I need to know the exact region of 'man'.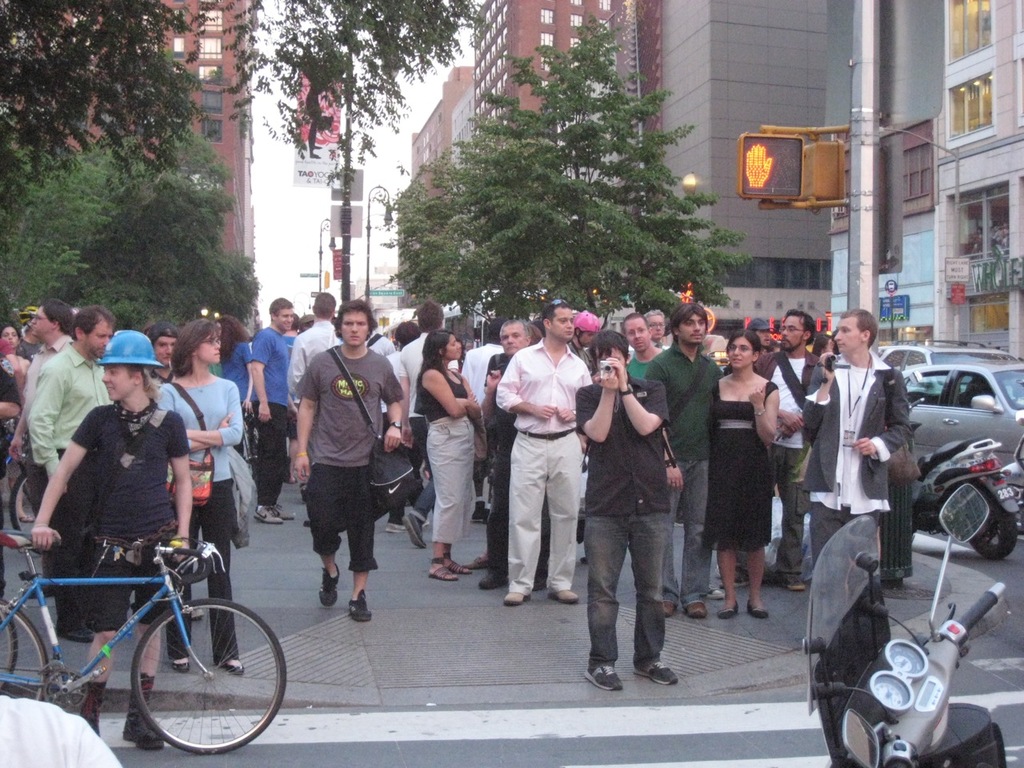
Region: box(290, 297, 410, 623).
